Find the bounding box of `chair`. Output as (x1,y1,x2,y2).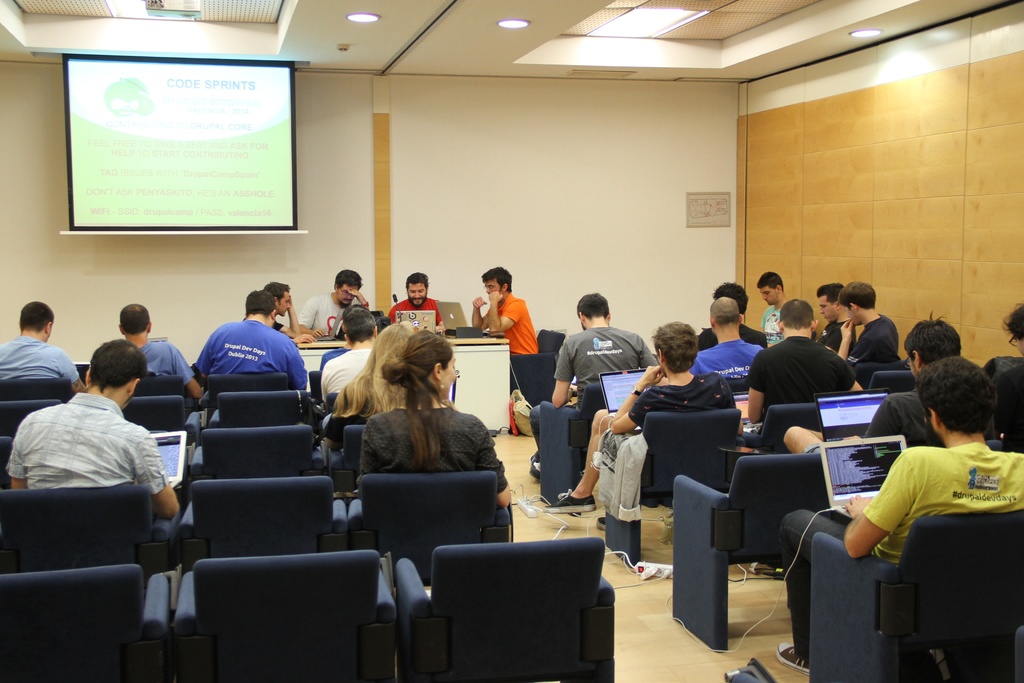
(204,390,323,440).
